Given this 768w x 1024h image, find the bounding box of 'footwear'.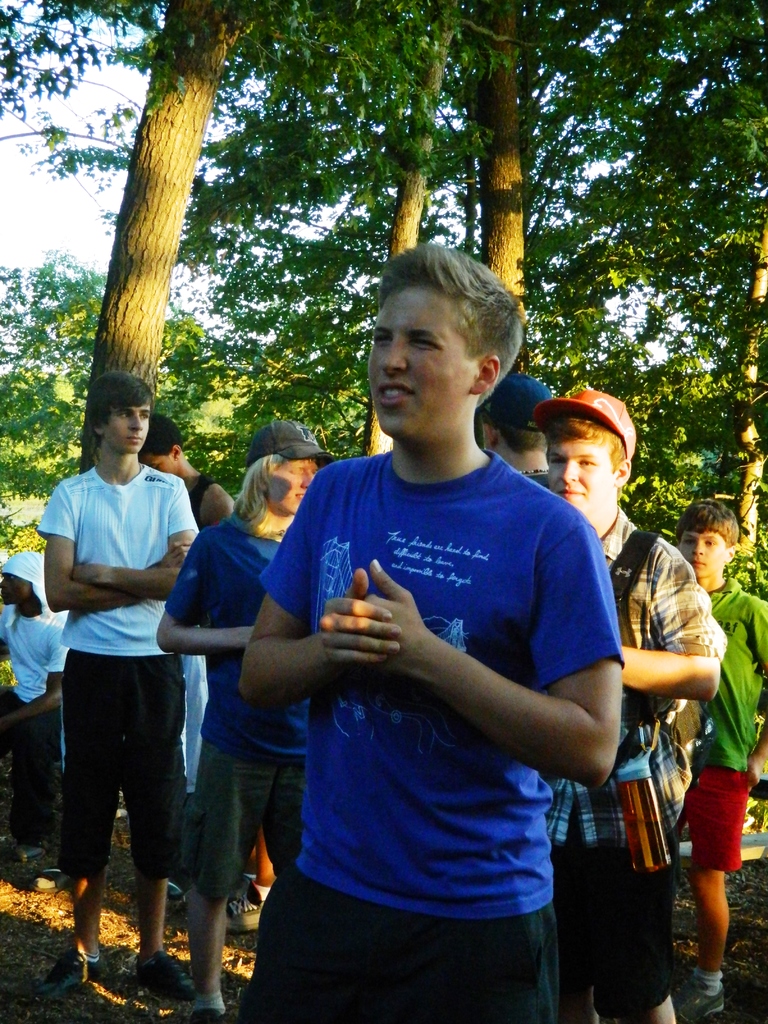
227:880:263:932.
